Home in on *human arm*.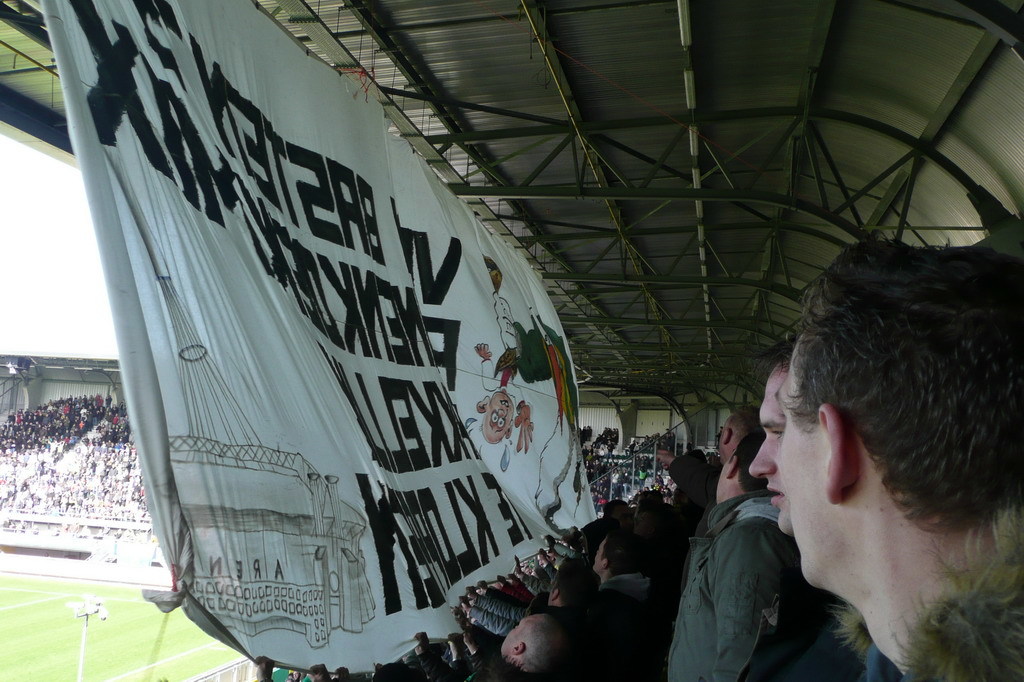
Homed in at rect(462, 615, 522, 642).
